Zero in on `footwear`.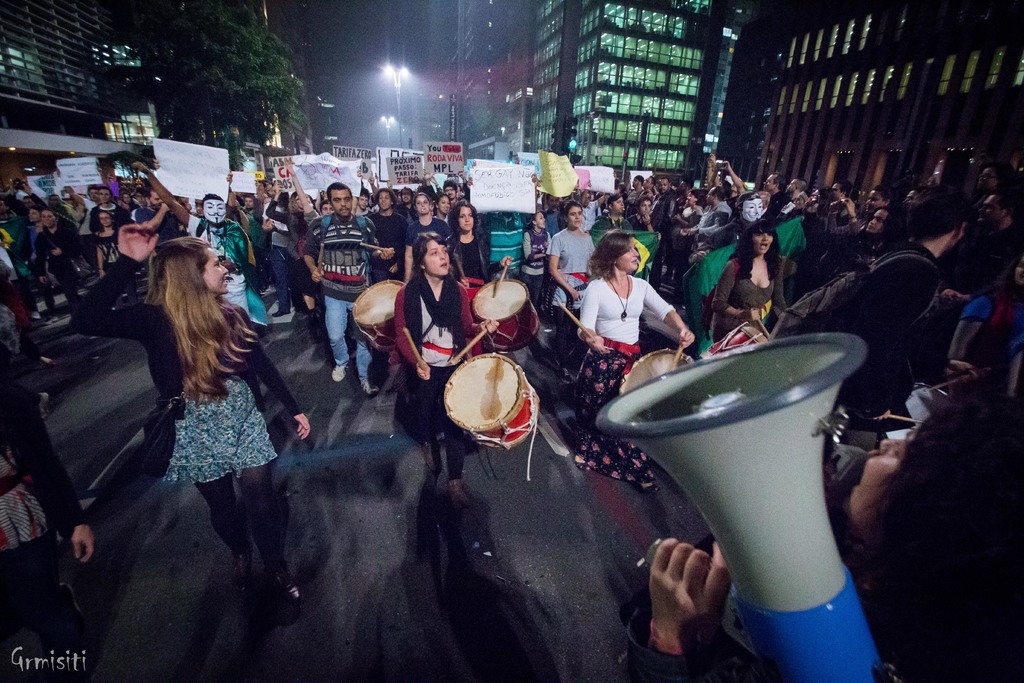
Zeroed in: x1=307, y1=311, x2=319, y2=324.
